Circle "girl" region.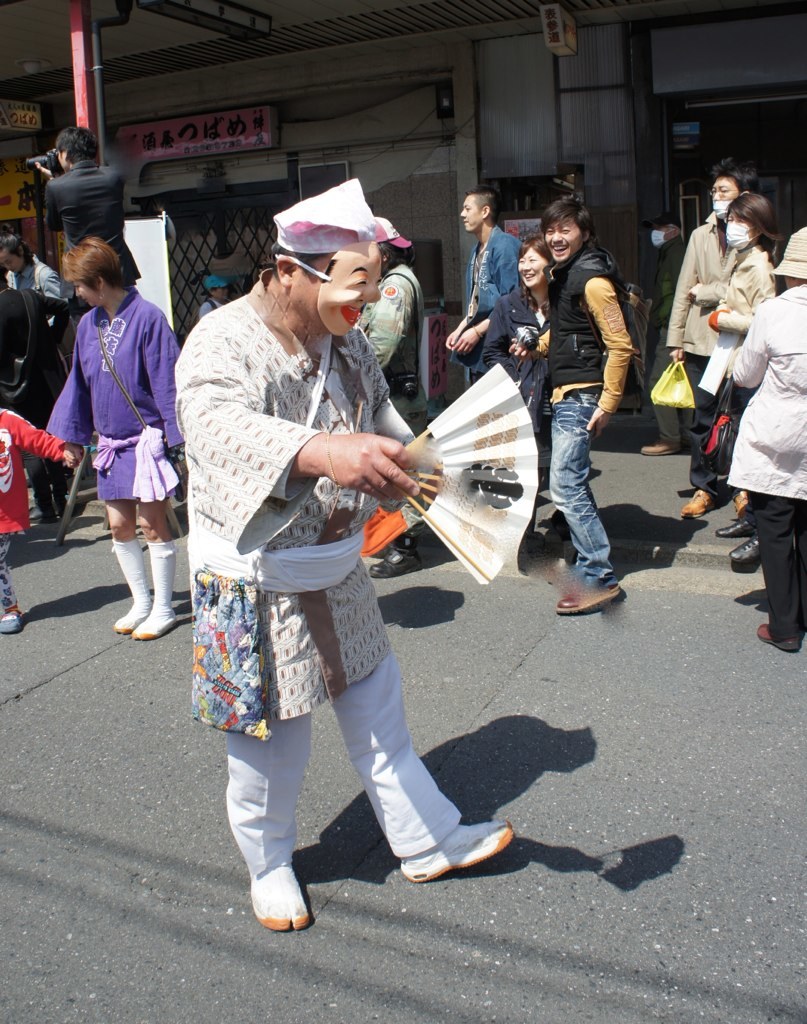
Region: (left=686, top=191, right=786, bottom=423).
